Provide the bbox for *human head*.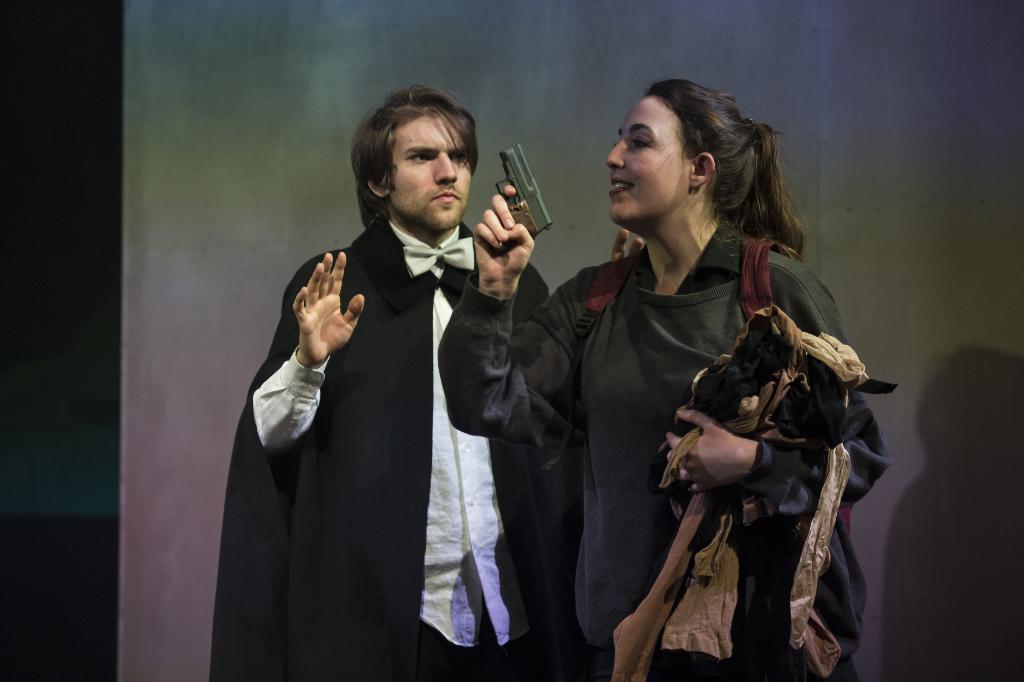
[left=350, top=81, right=479, bottom=225].
